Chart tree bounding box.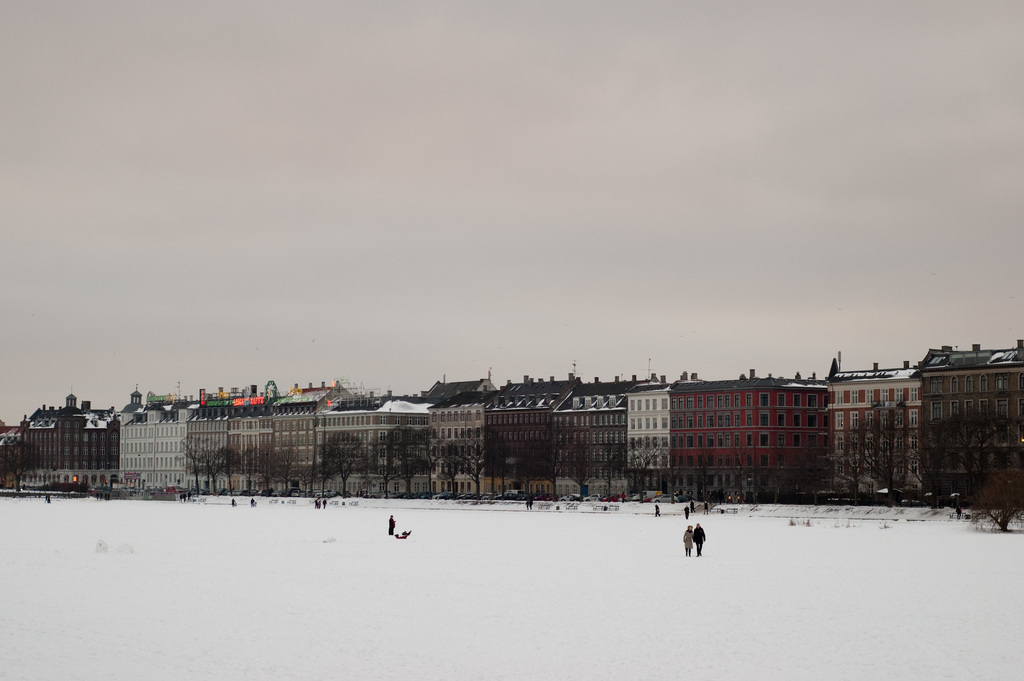
Charted: 175/434/235/499.
